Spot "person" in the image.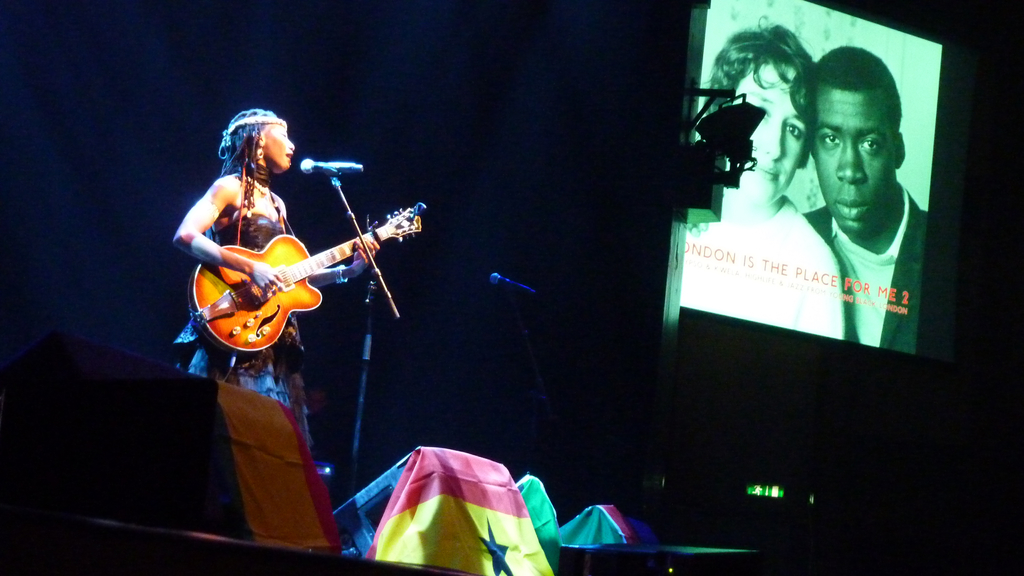
"person" found at 183:114:381:566.
